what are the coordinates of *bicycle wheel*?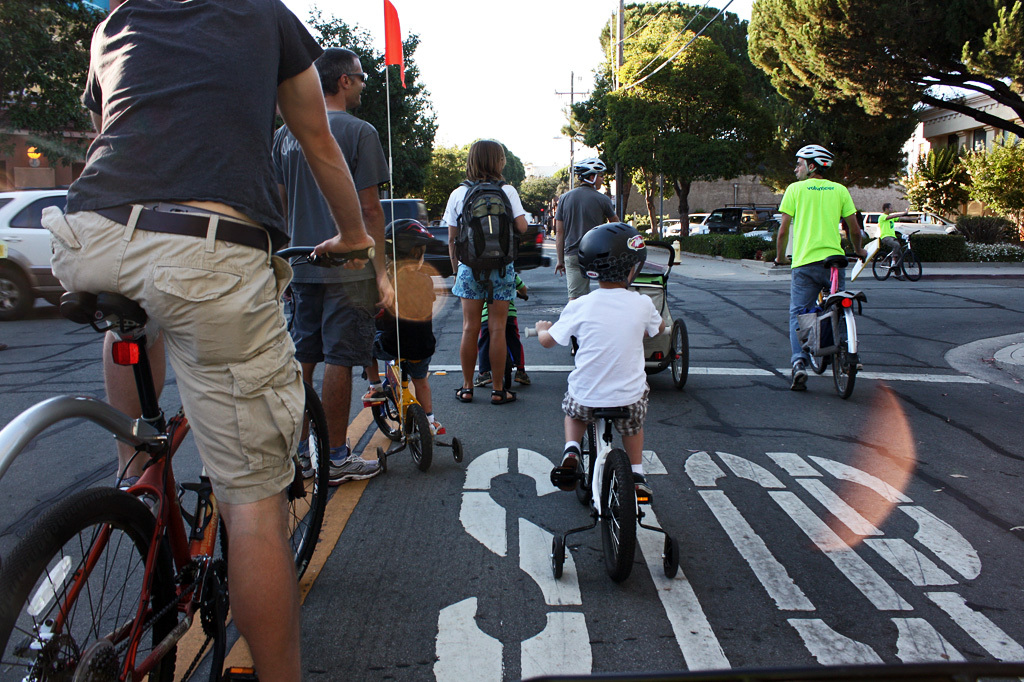
874,250,896,285.
